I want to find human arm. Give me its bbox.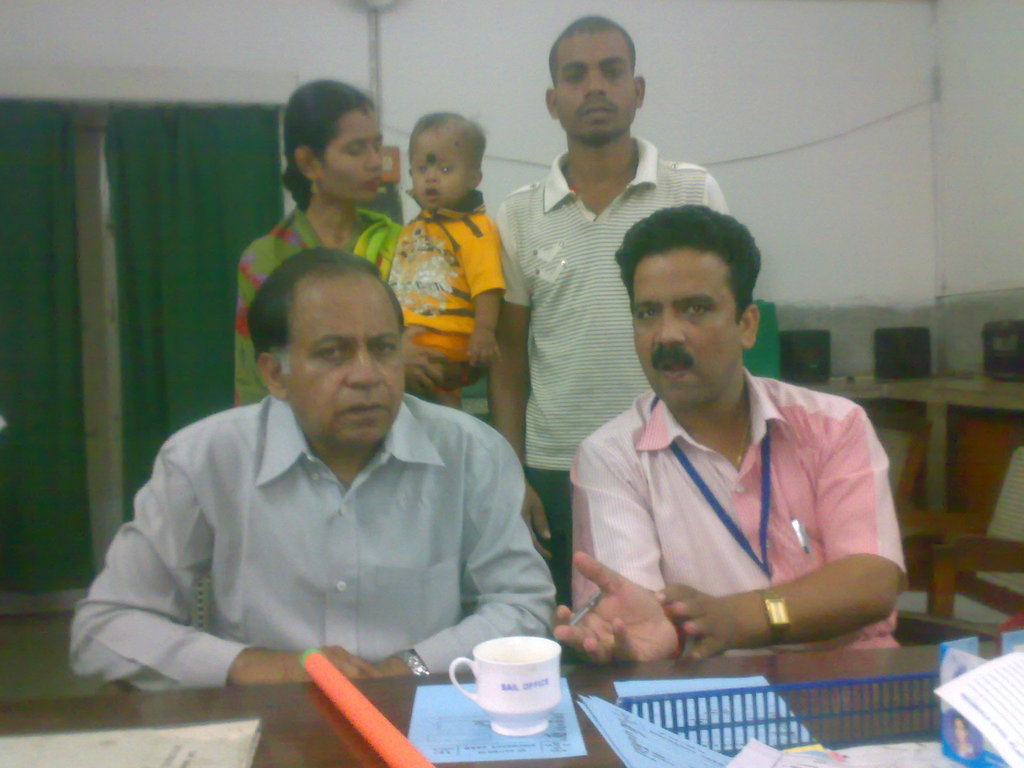
(56,438,381,684).
